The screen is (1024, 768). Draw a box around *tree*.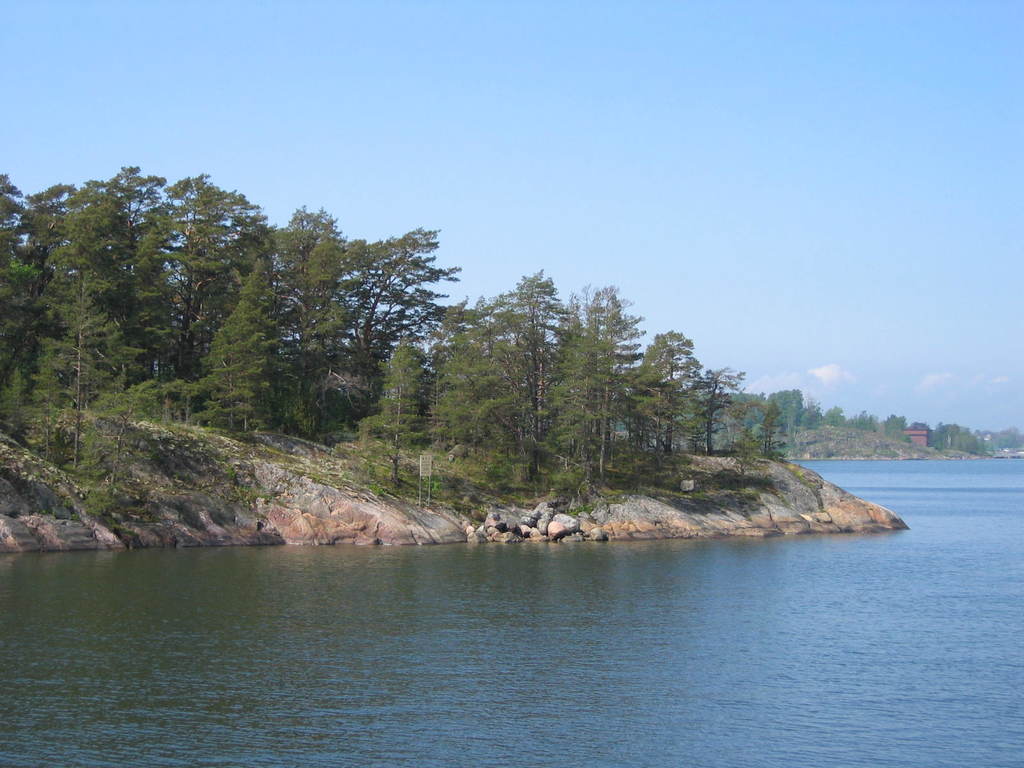
bbox=(988, 429, 1023, 460).
